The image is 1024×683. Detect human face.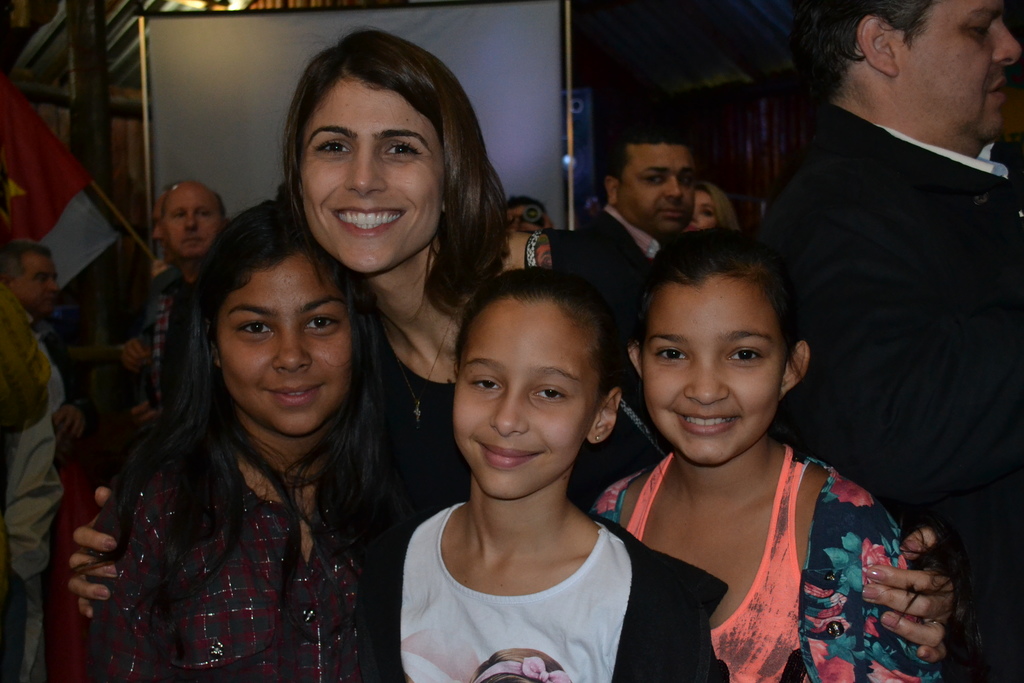
Detection: (left=893, top=0, right=1018, bottom=139).
